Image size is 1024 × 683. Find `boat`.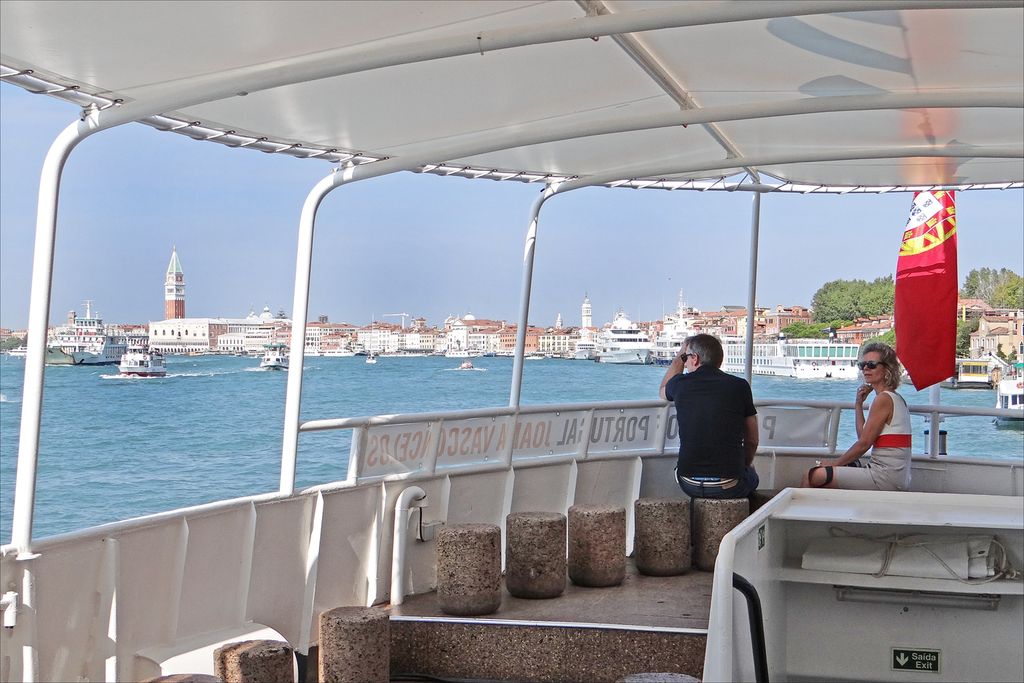
992:374:1023:430.
